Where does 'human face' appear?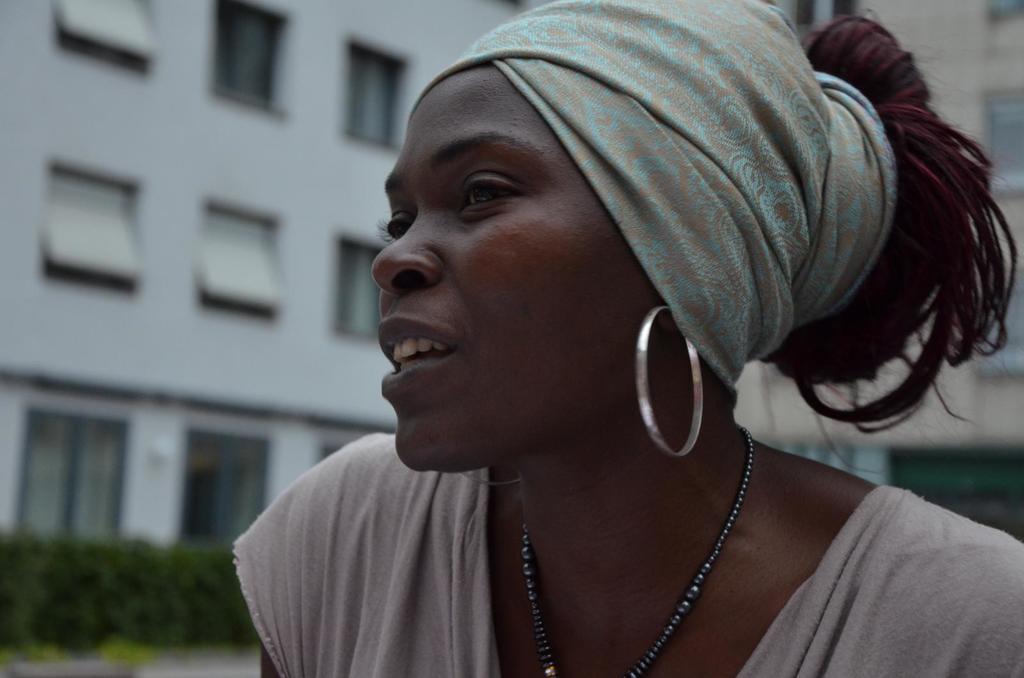
Appears at {"x1": 375, "y1": 79, "x2": 671, "y2": 469}.
